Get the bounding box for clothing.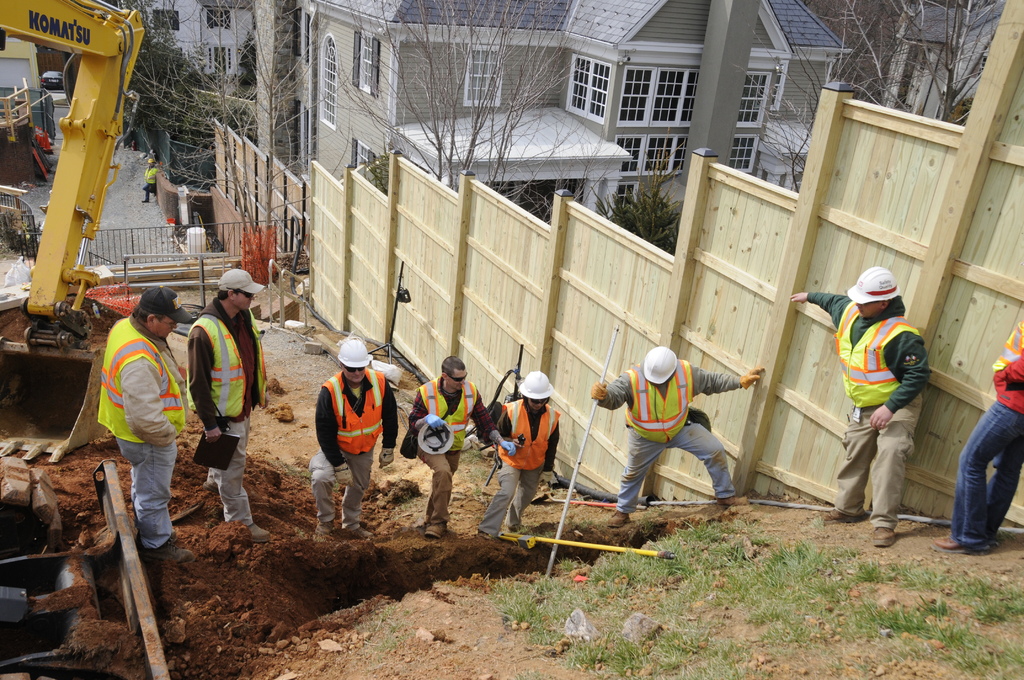
bbox=(84, 289, 180, 538).
